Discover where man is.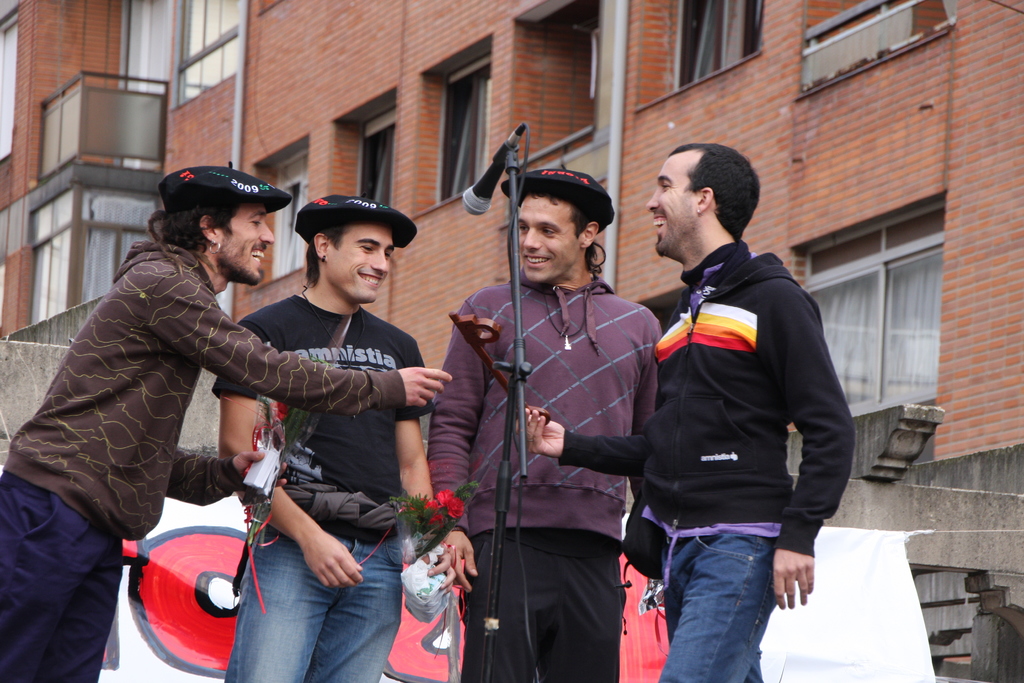
Discovered at x1=207, y1=193, x2=457, y2=682.
